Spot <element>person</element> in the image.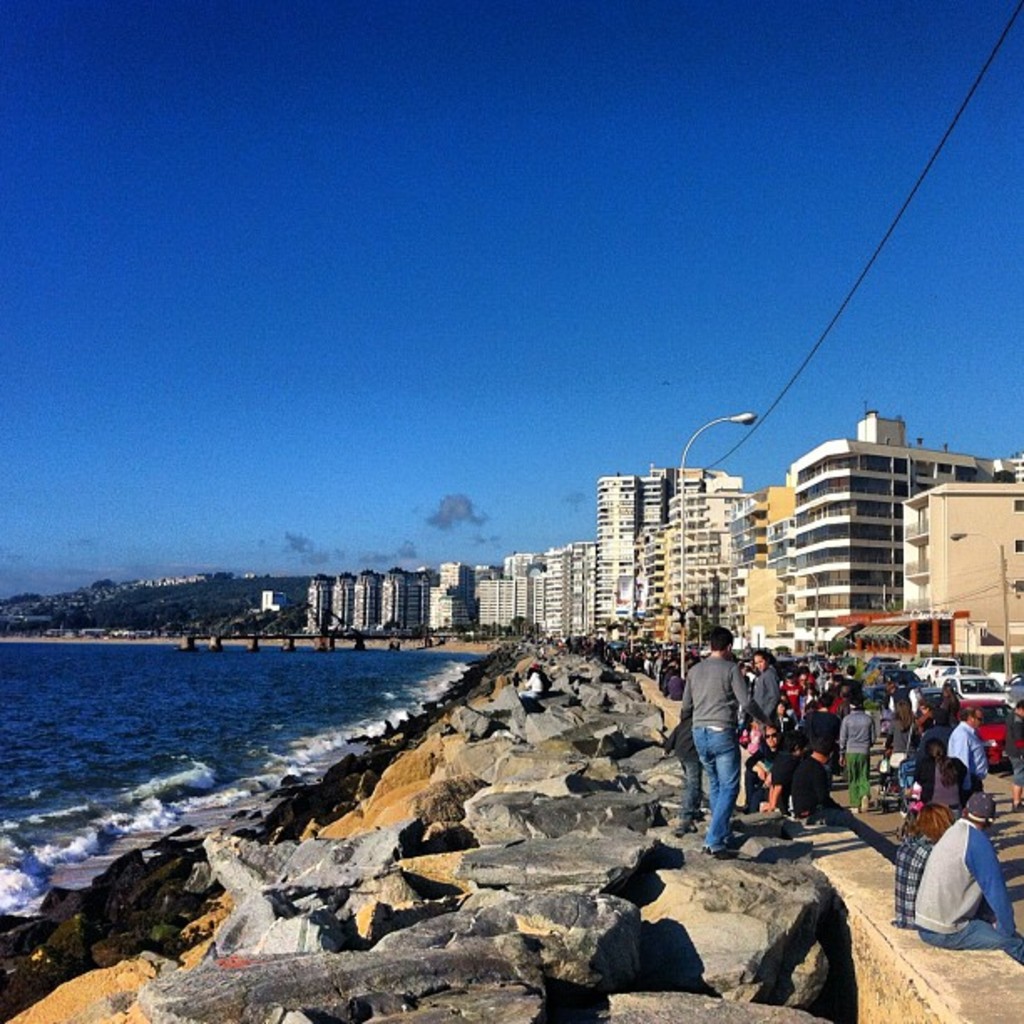
<element>person</element> found at 914/731/977/823.
